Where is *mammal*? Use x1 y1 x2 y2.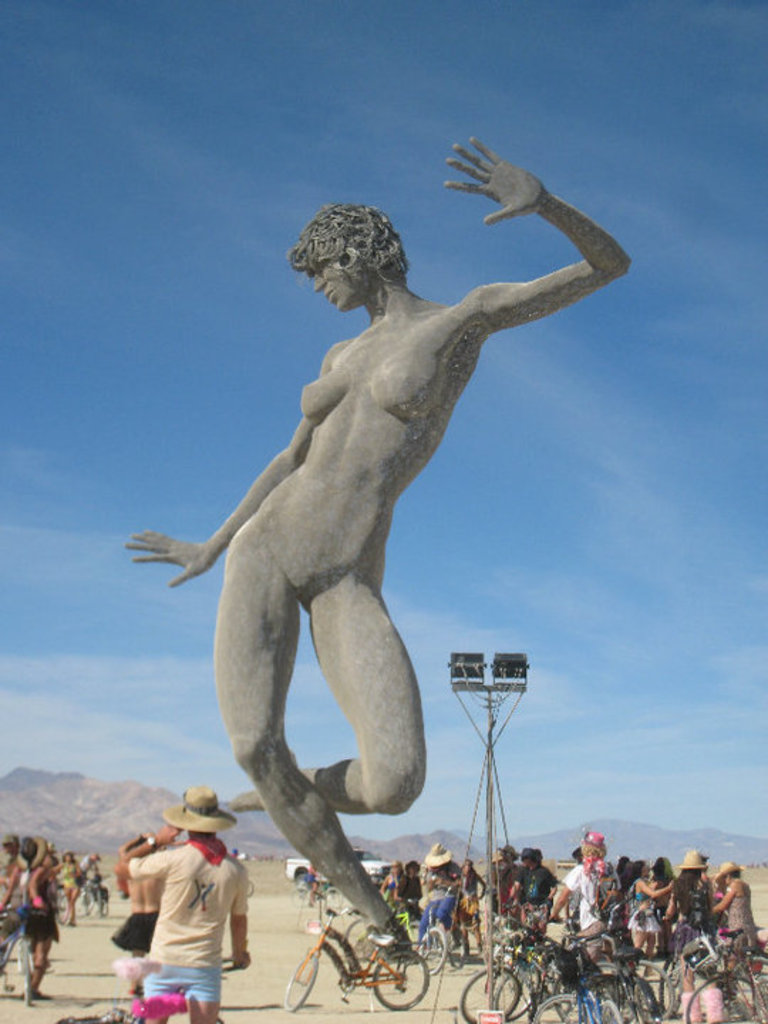
124 134 631 961.
